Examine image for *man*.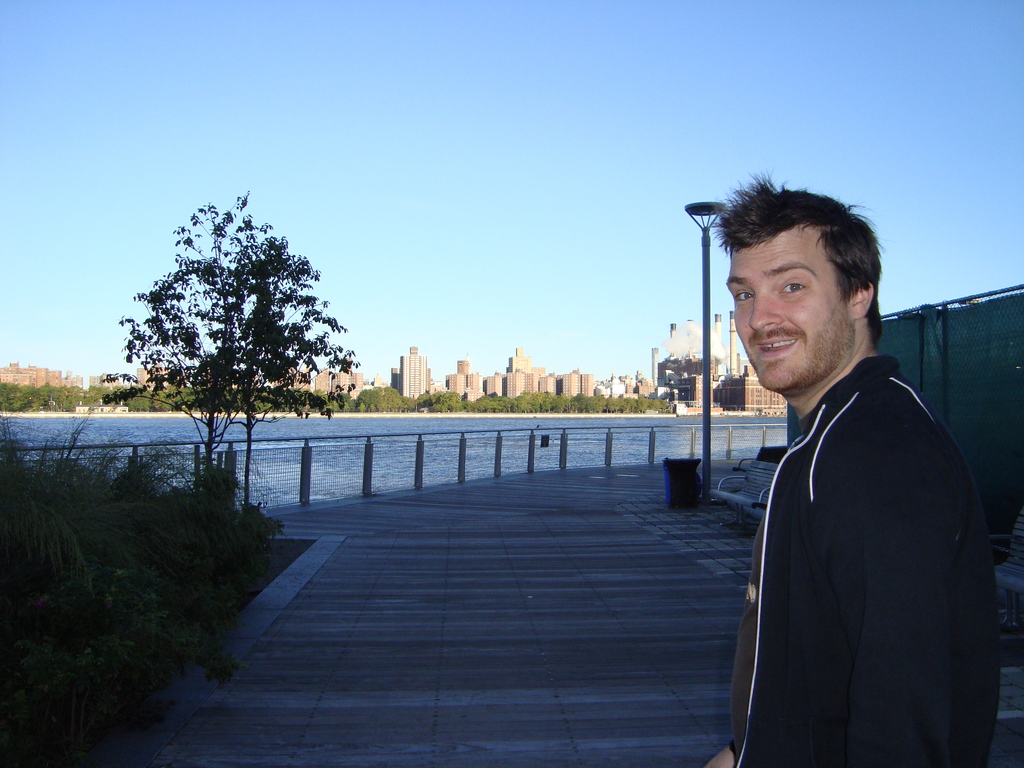
Examination result: (left=694, top=183, right=994, bottom=759).
